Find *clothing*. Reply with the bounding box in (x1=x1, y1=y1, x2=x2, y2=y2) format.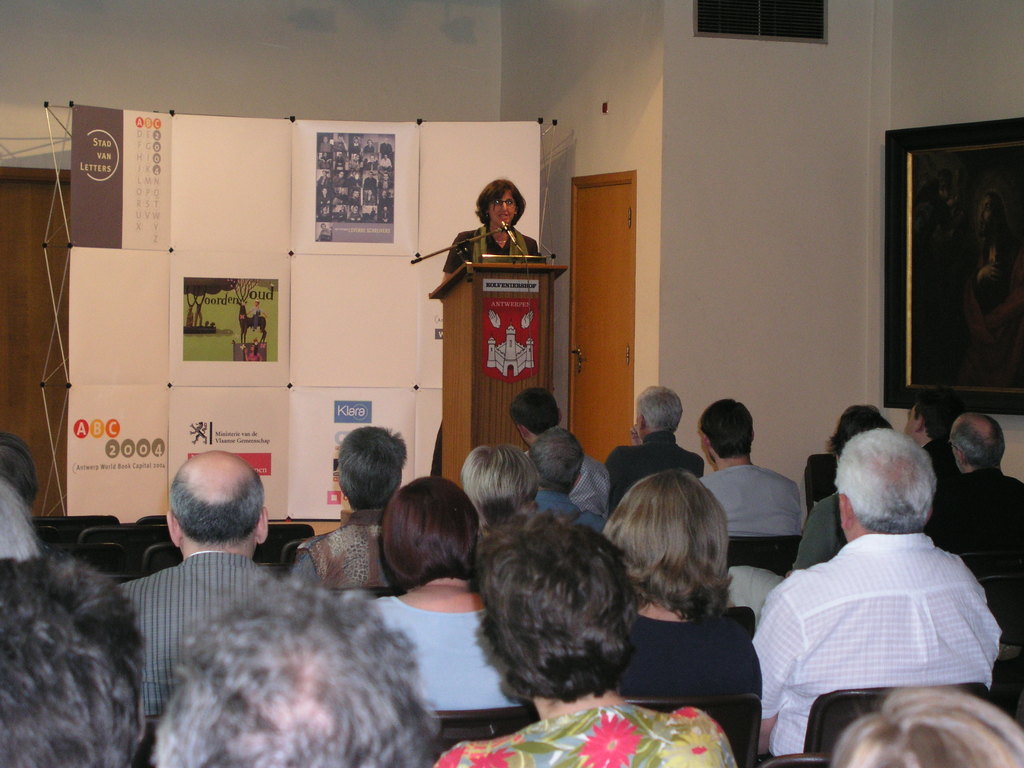
(x1=119, y1=549, x2=290, y2=728).
